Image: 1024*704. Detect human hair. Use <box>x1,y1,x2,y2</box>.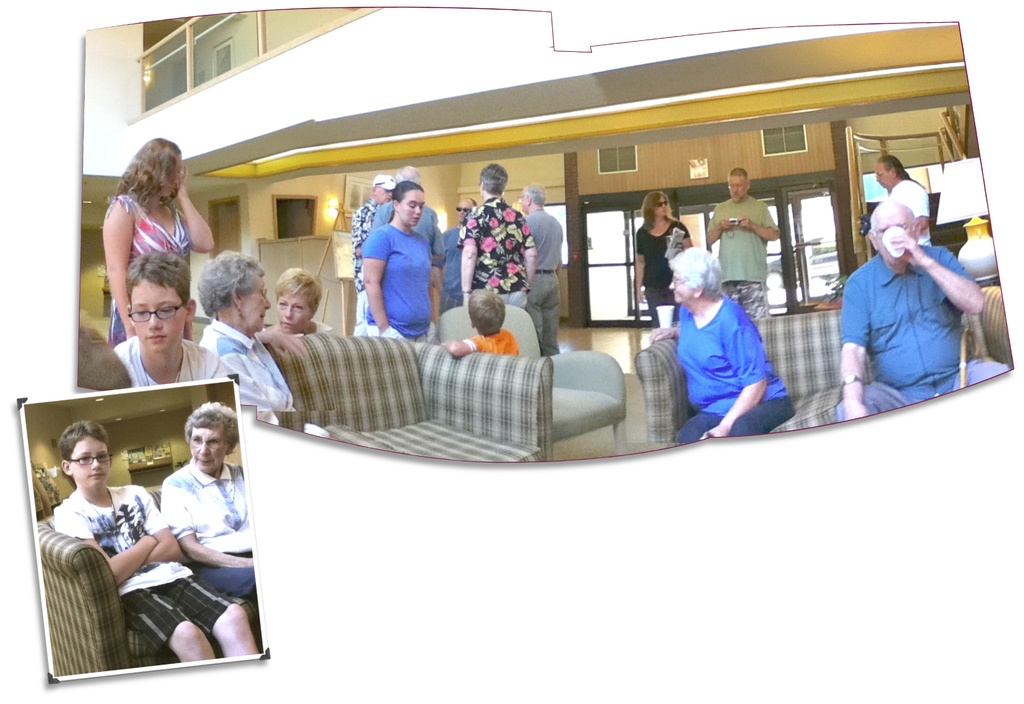
<box>58,418,109,461</box>.
